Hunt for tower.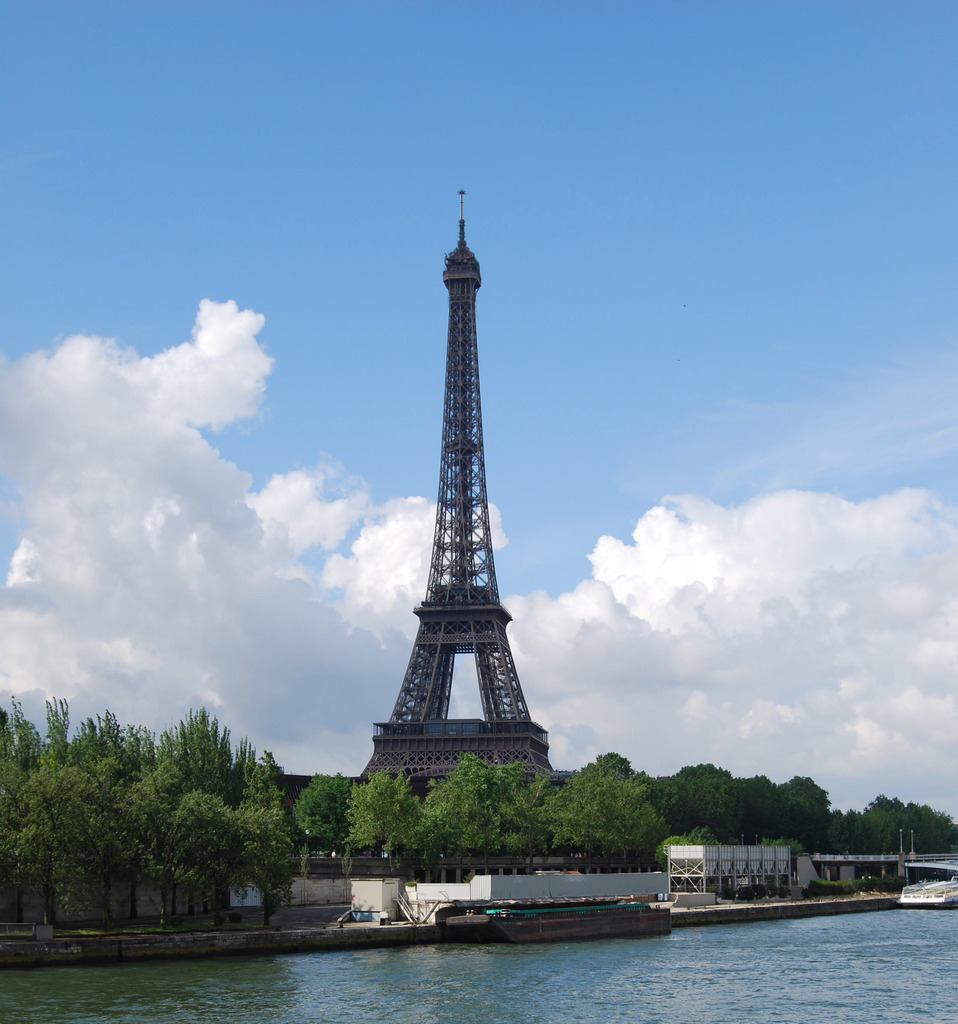
Hunted down at bbox=[362, 188, 542, 685].
